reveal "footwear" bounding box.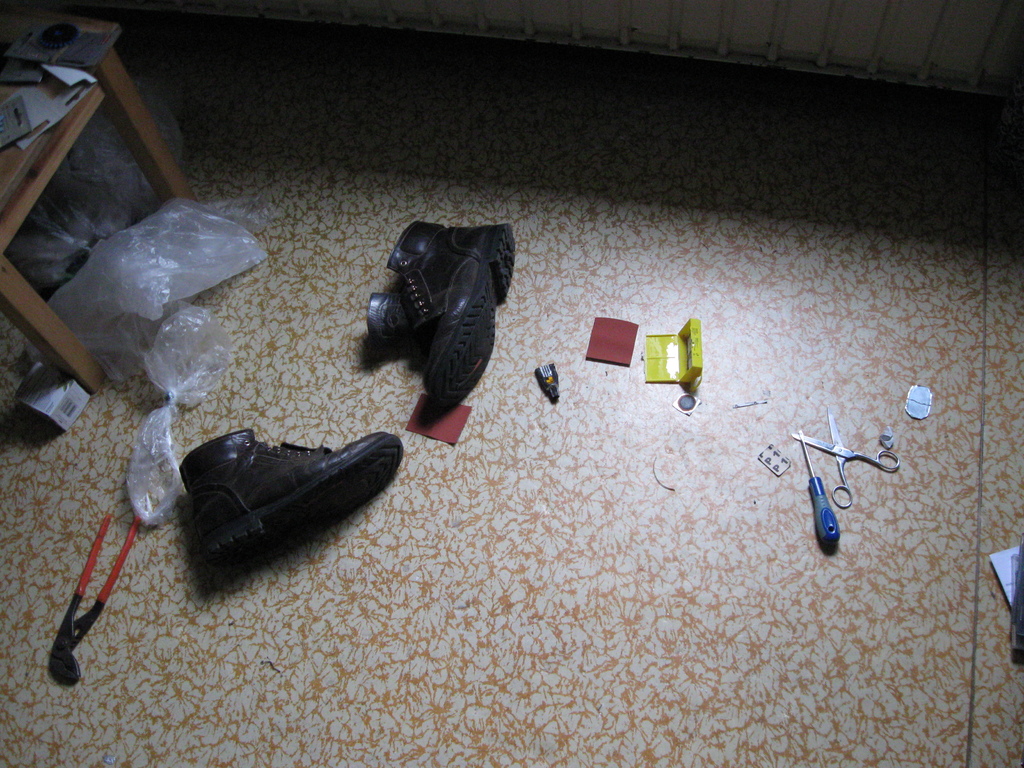
Revealed: pyautogui.locateOnScreen(366, 218, 520, 413).
